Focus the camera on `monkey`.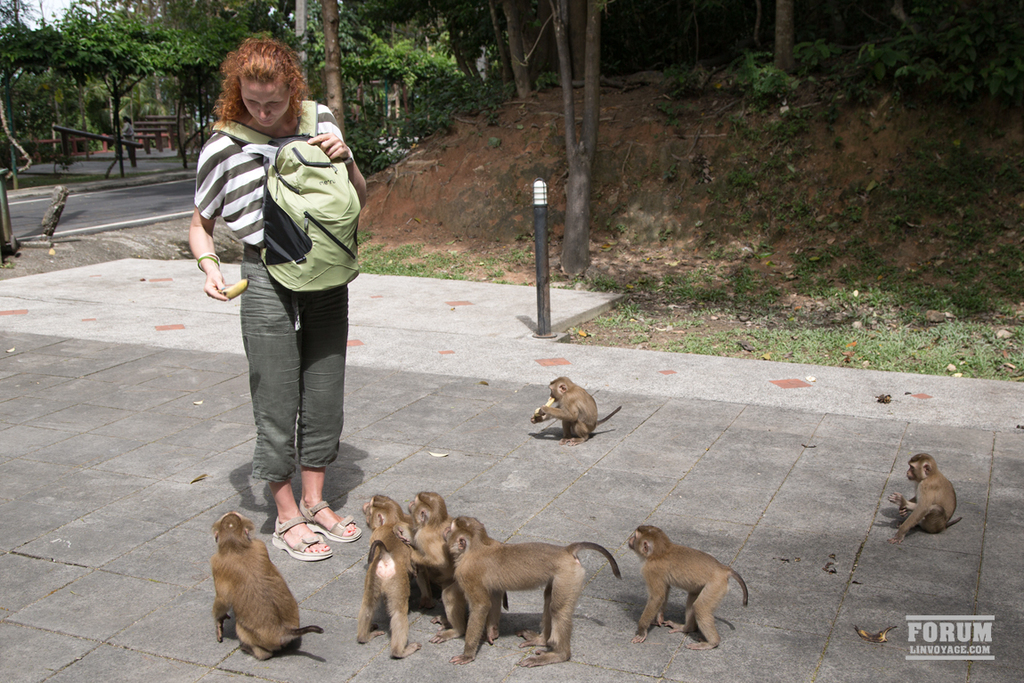
Focus region: bbox=(354, 539, 433, 660).
